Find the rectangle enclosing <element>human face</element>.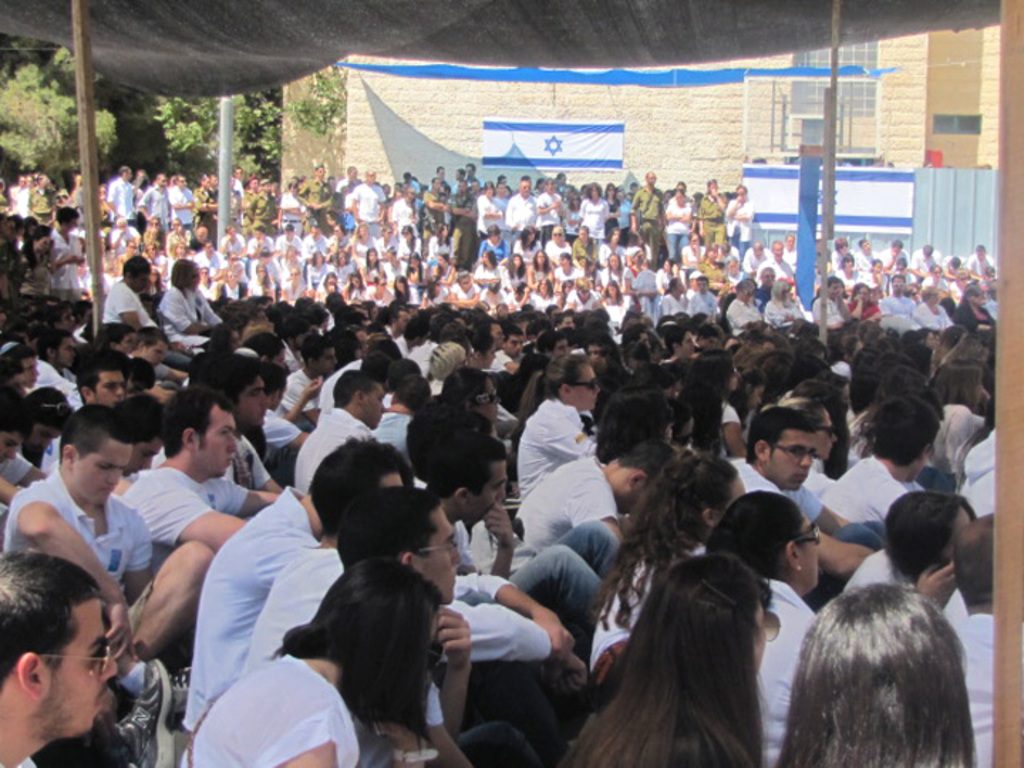
816,414,836,458.
